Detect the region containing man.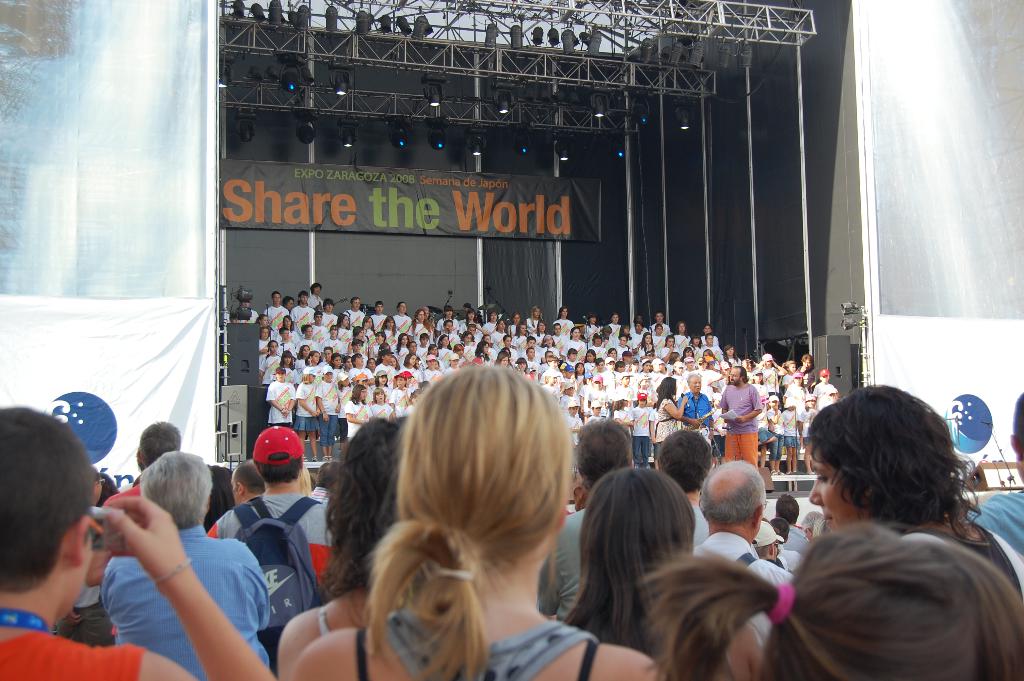
l=342, t=295, r=366, b=329.
